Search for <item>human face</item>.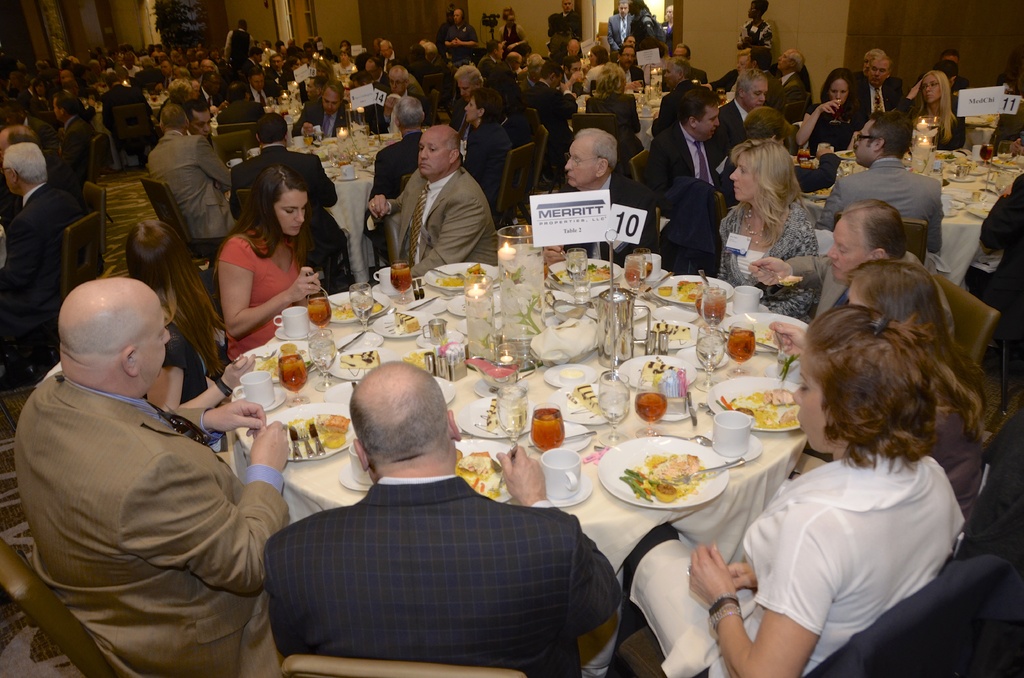
Found at select_region(792, 365, 844, 450).
